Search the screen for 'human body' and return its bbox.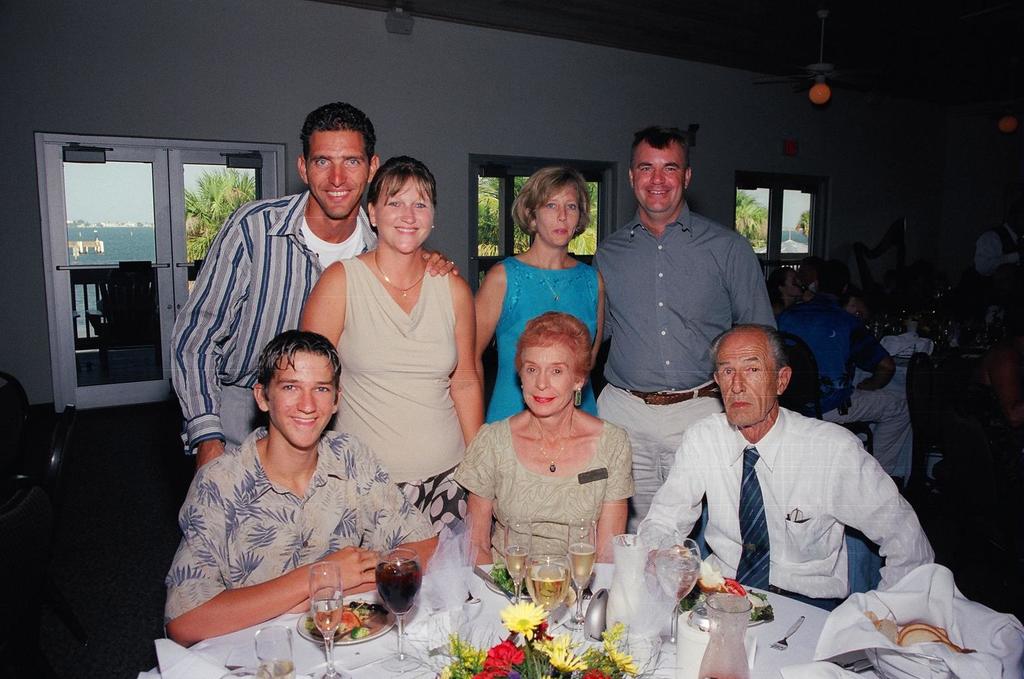
Found: pyautogui.locateOnScreen(168, 191, 457, 469).
